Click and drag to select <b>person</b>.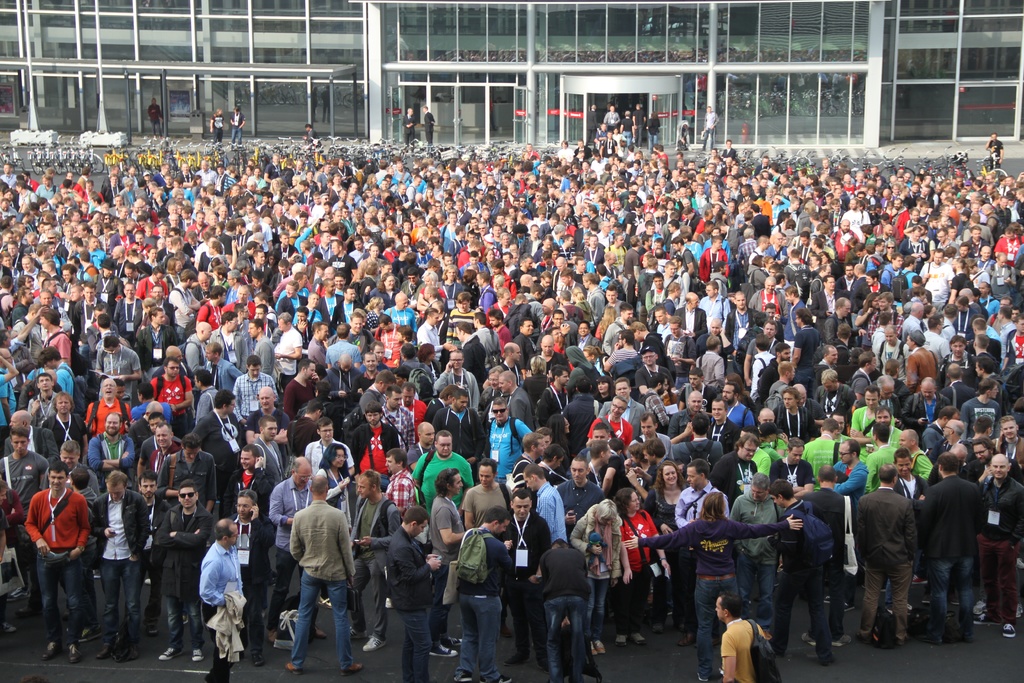
Selection: [85,464,147,663].
